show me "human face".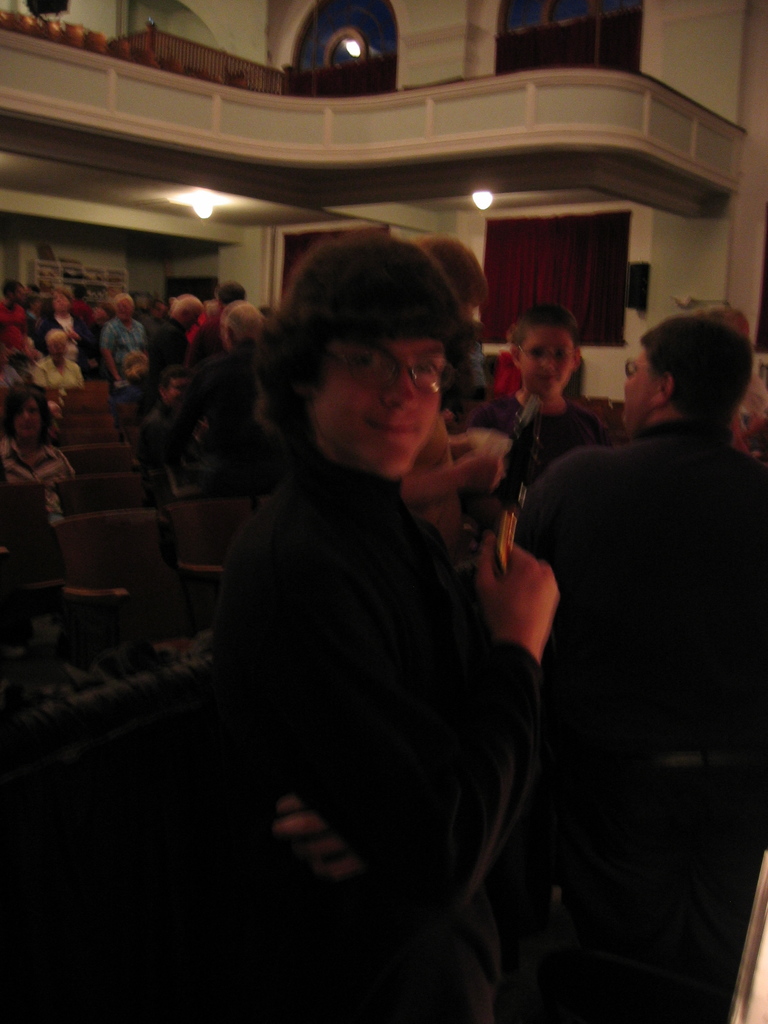
"human face" is here: {"x1": 16, "y1": 396, "x2": 42, "y2": 442}.
